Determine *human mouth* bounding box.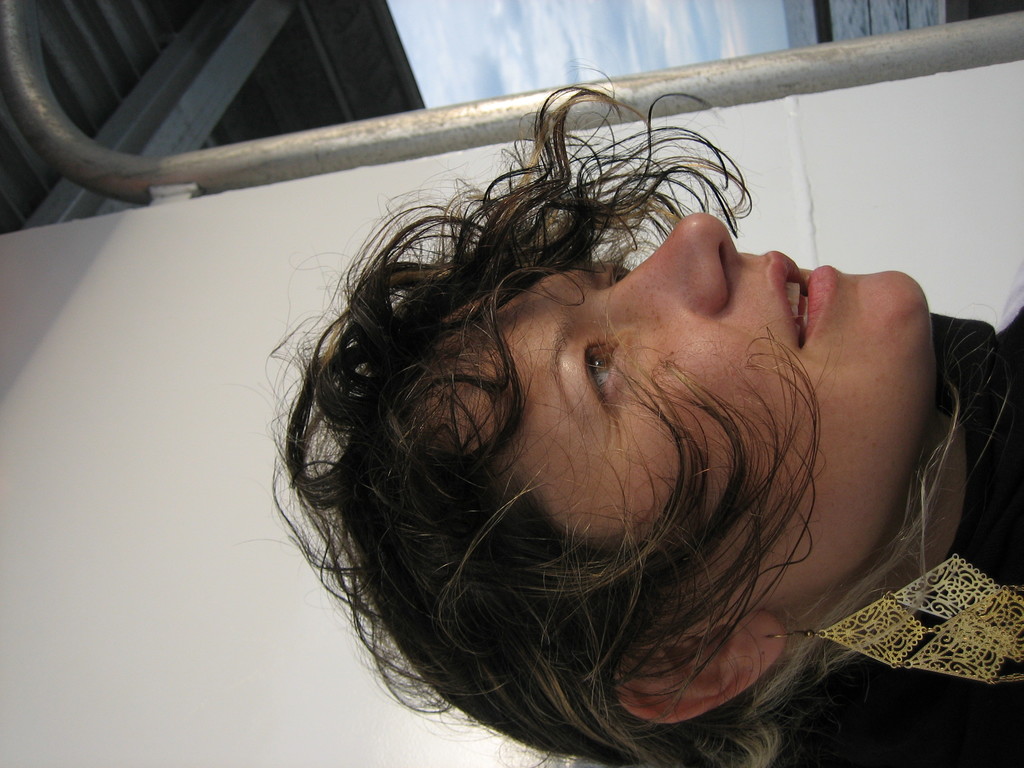
Determined: left=769, top=250, right=835, bottom=347.
